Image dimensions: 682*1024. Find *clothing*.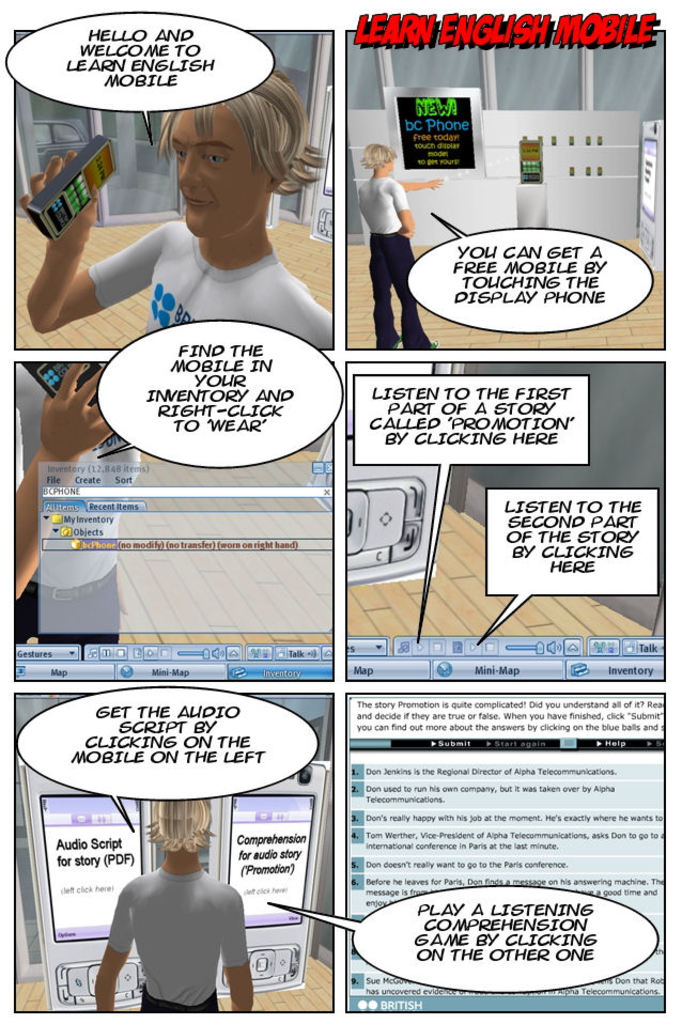
crop(352, 177, 437, 352).
